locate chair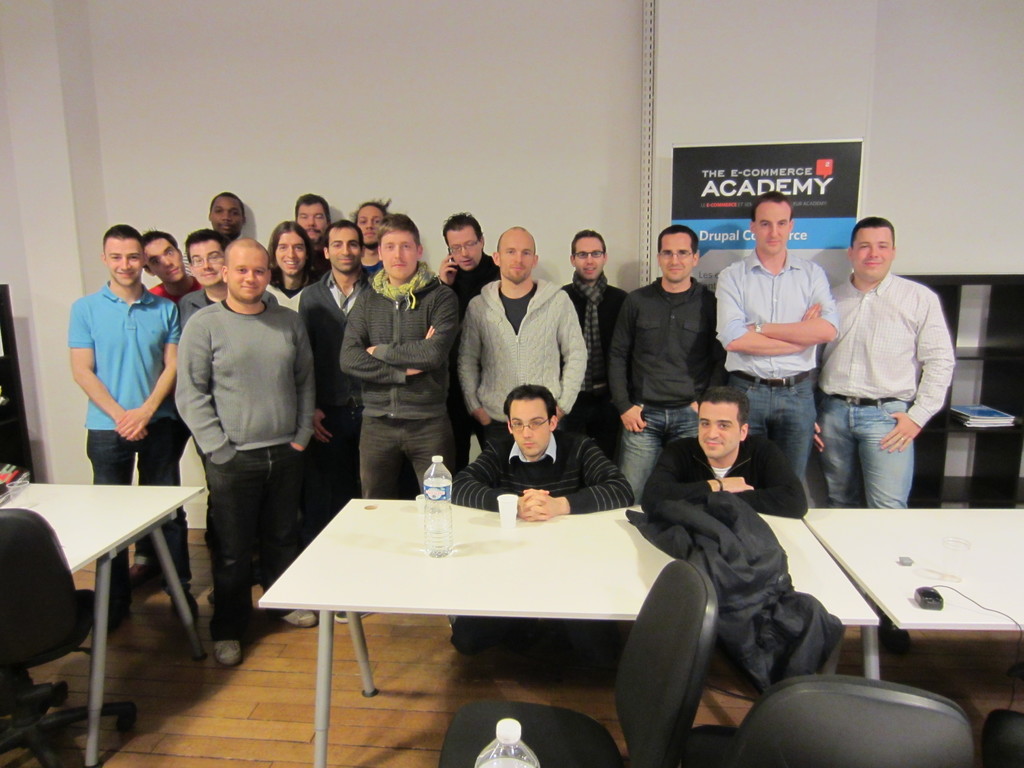
{"x1": 0, "y1": 506, "x2": 144, "y2": 767}
